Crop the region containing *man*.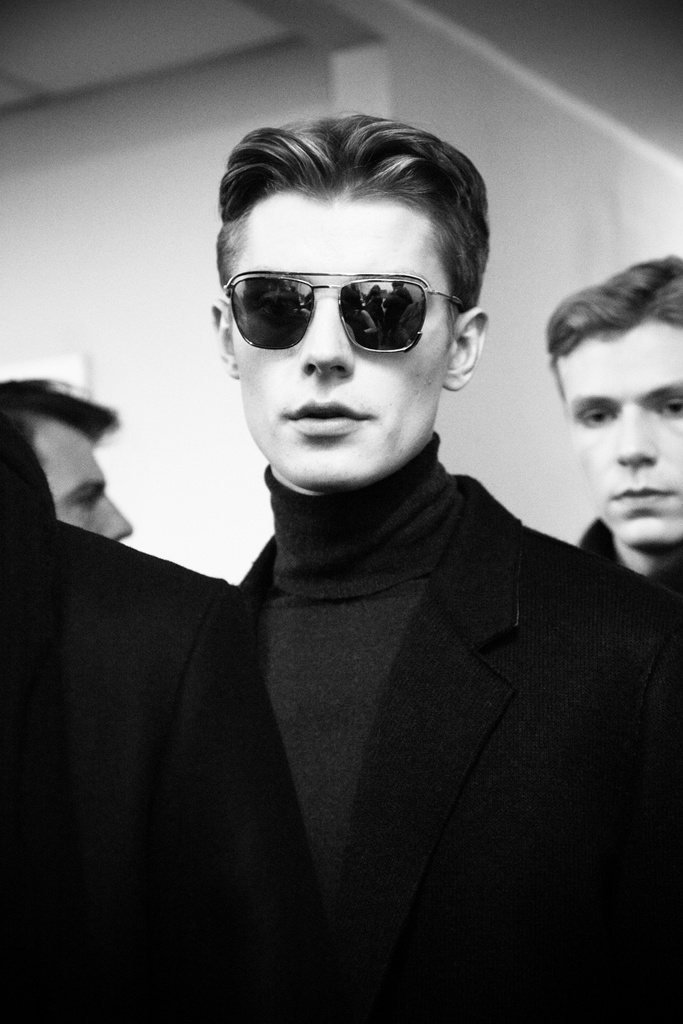
Crop region: x1=0, y1=354, x2=135, y2=558.
